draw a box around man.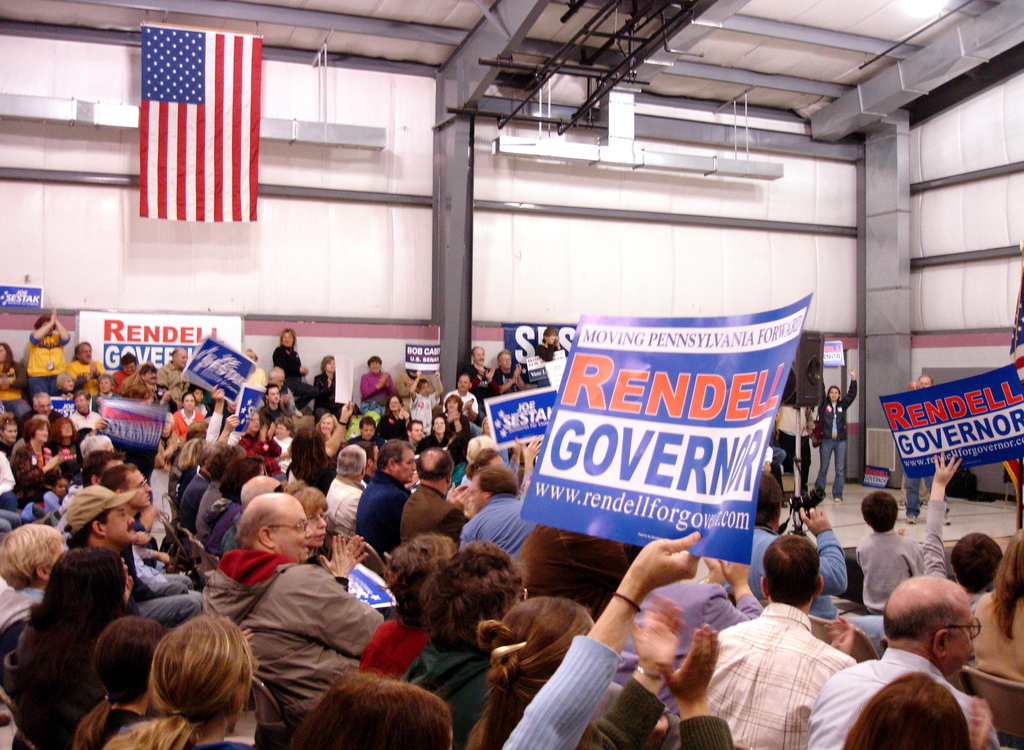
detection(83, 451, 124, 485).
